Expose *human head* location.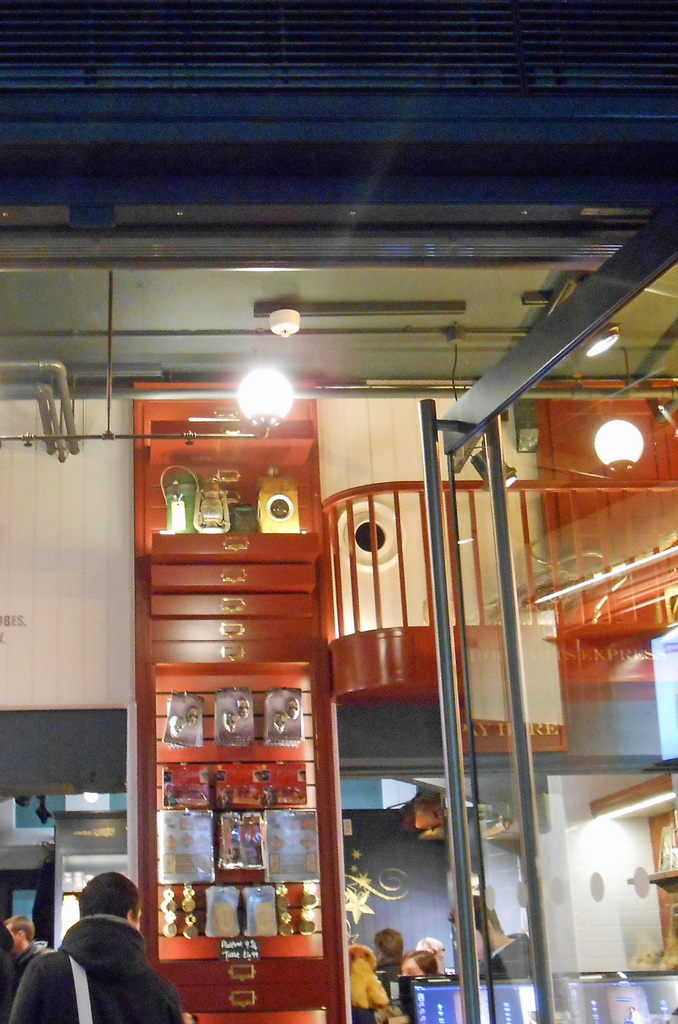
Exposed at bbox(74, 871, 150, 940).
